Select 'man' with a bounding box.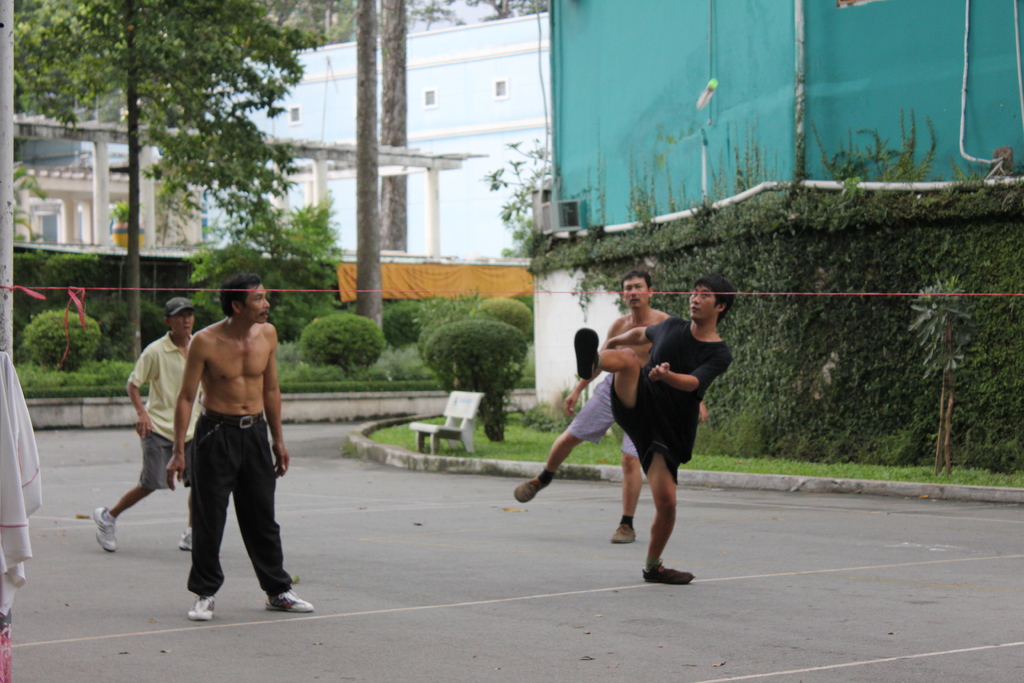
detection(90, 299, 204, 555).
